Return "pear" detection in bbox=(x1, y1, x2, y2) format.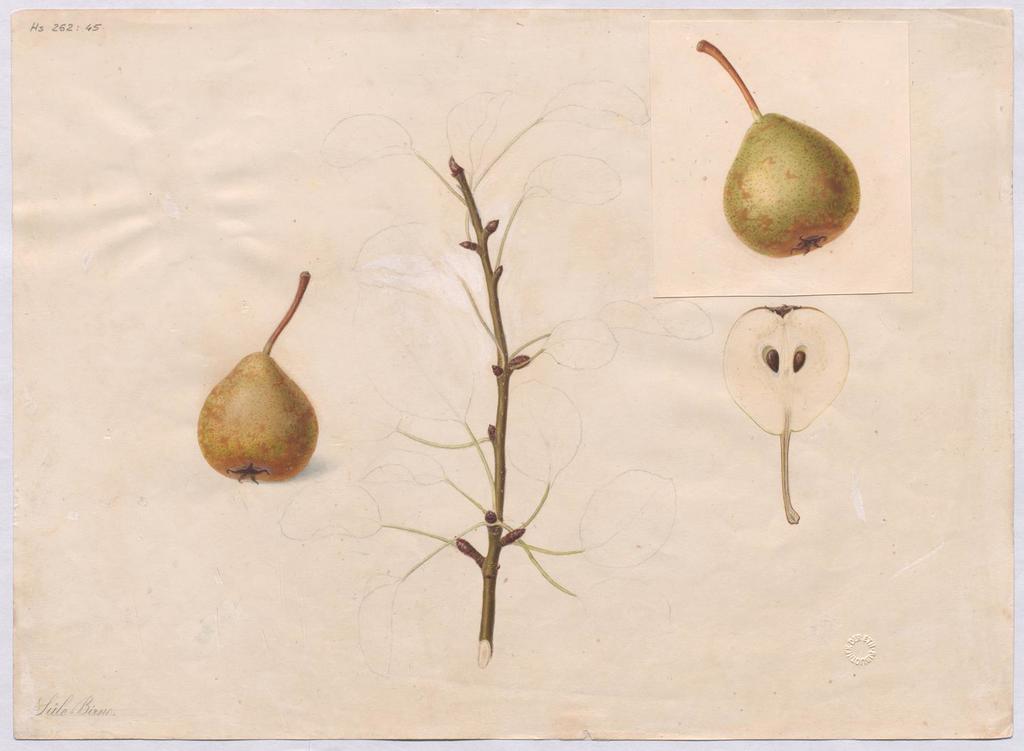
bbox=(195, 350, 318, 481).
